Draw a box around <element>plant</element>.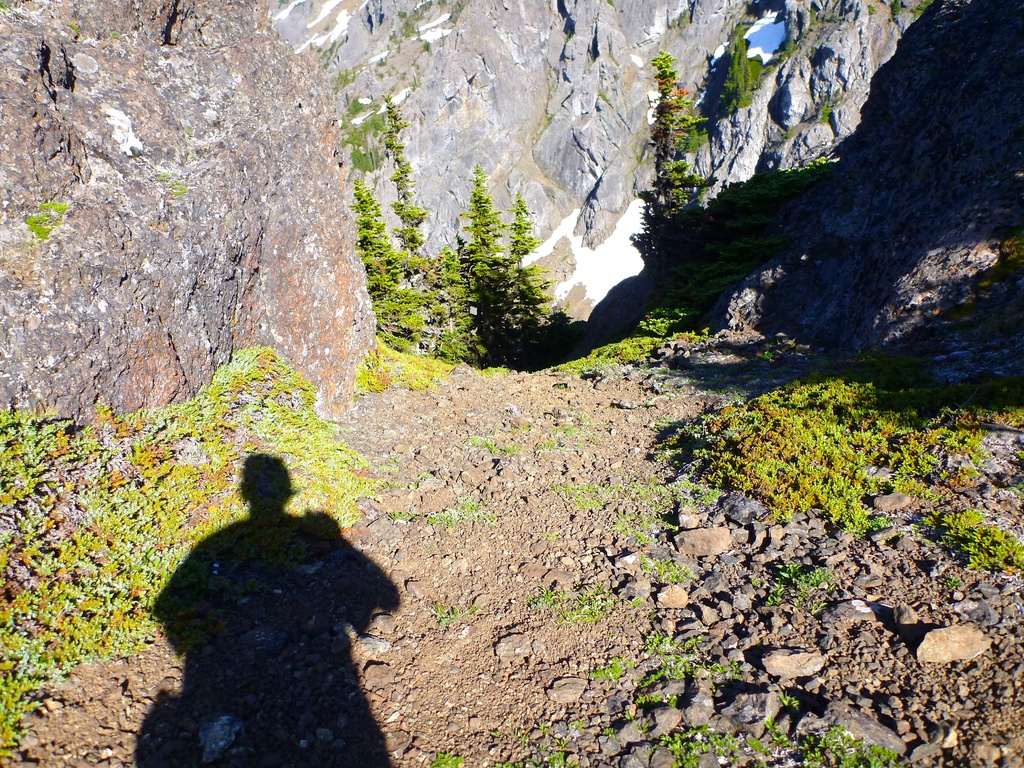
select_region(140, 161, 186, 197).
